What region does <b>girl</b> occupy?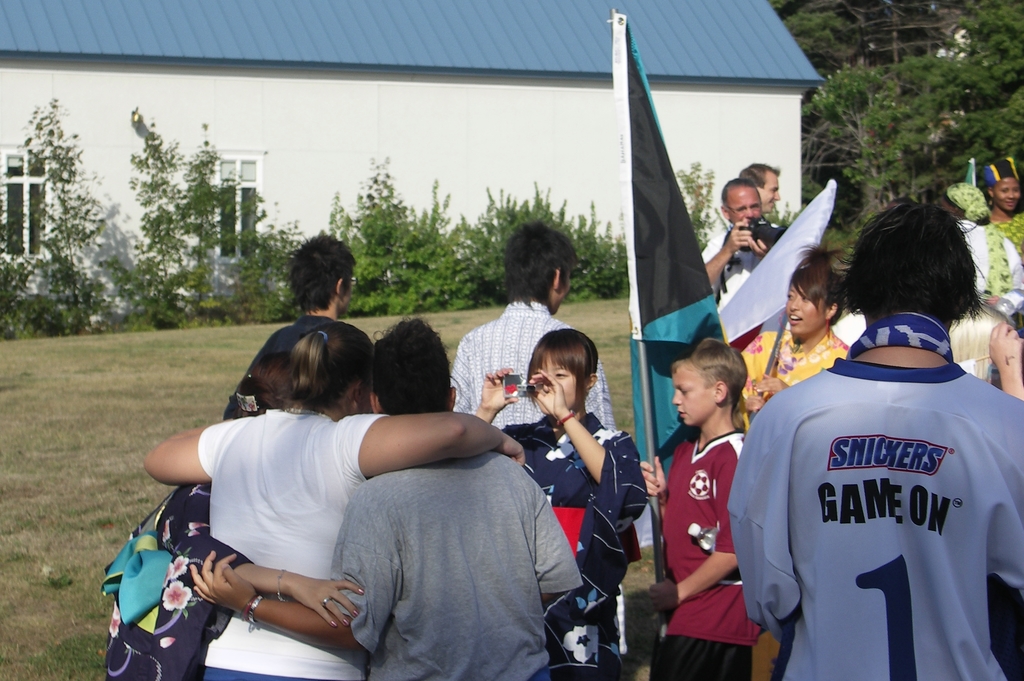
Rect(729, 237, 859, 429).
